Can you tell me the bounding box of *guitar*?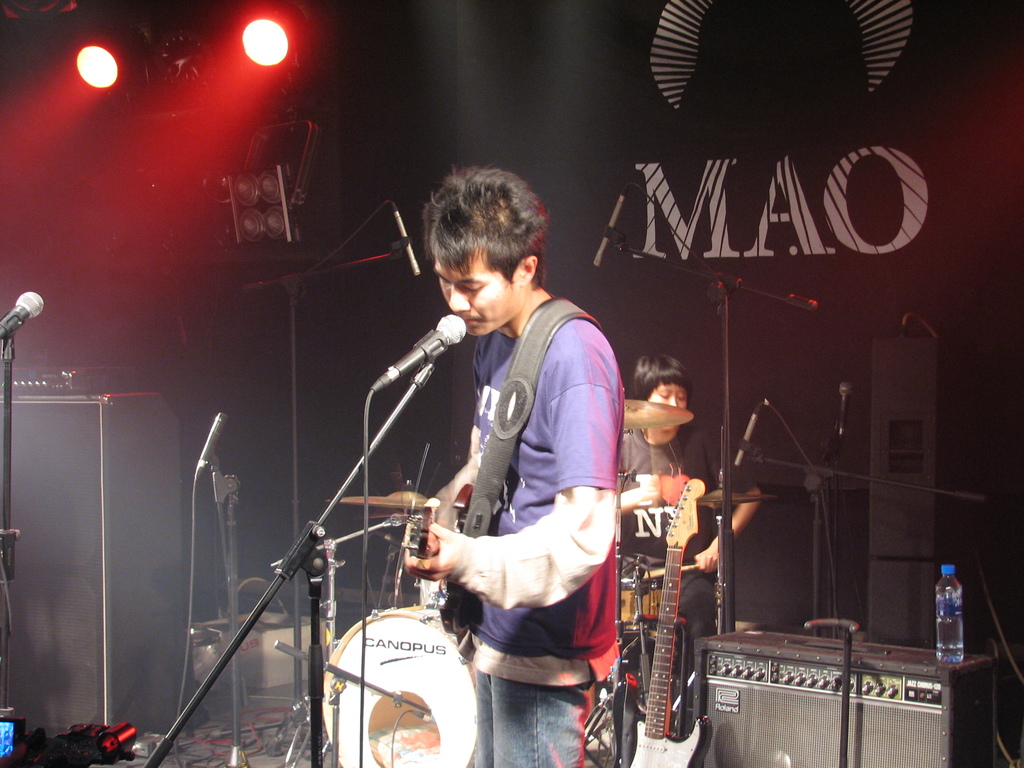
left=396, top=495, right=476, bottom=671.
